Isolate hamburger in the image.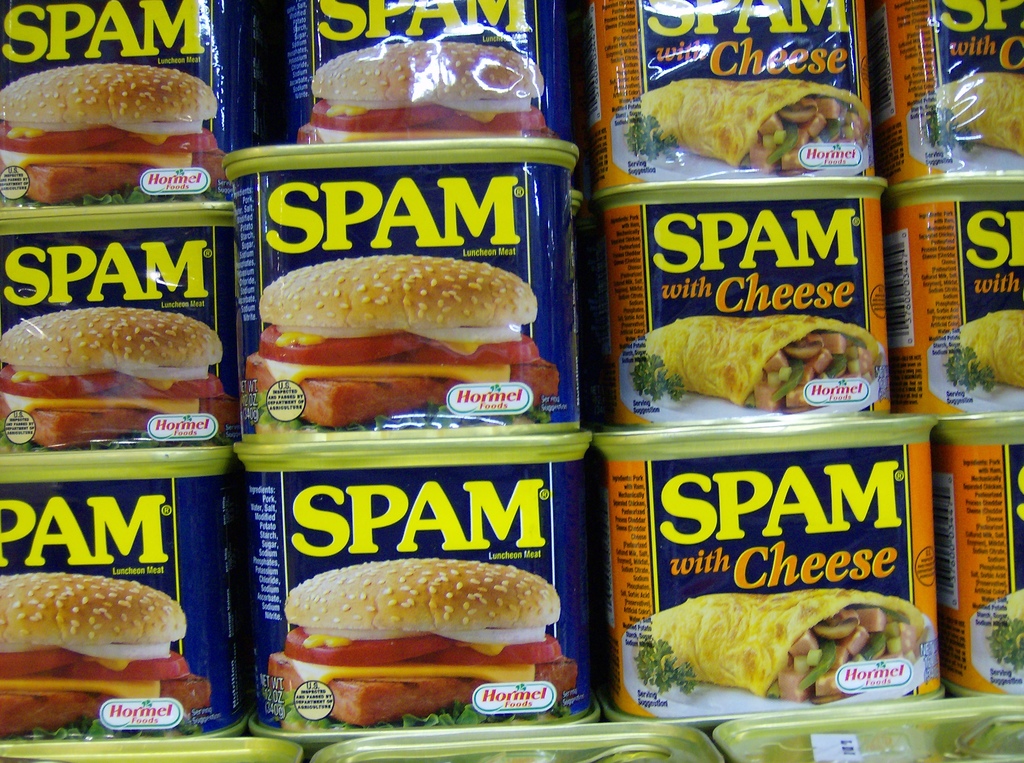
Isolated region: {"x1": 0, "y1": 307, "x2": 237, "y2": 447}.
